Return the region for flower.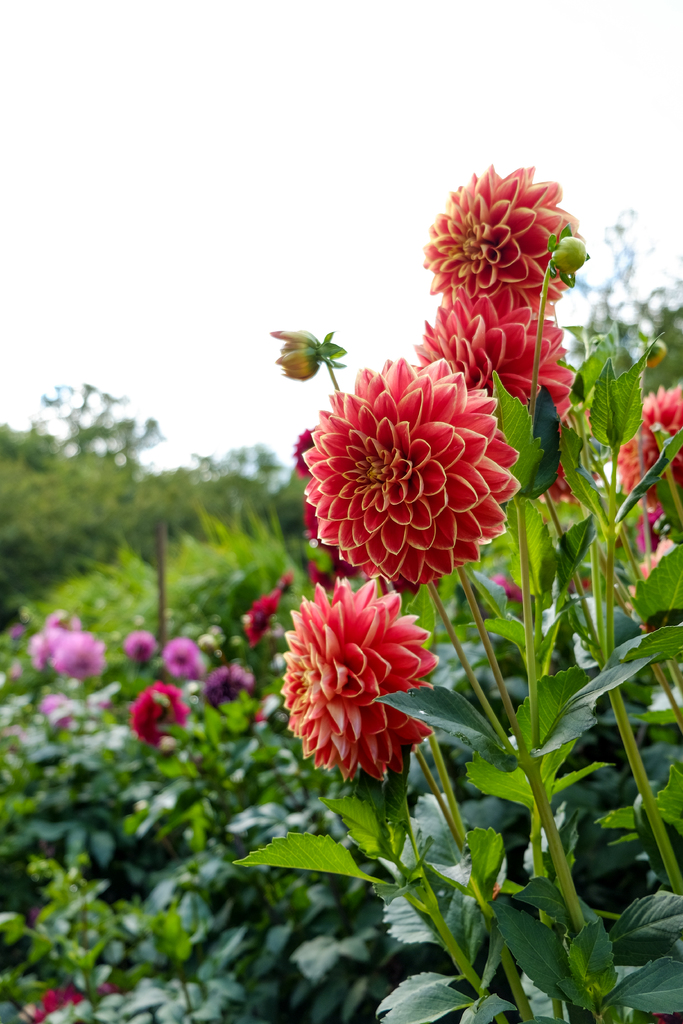
bbox(248, 588, 281, 643).
